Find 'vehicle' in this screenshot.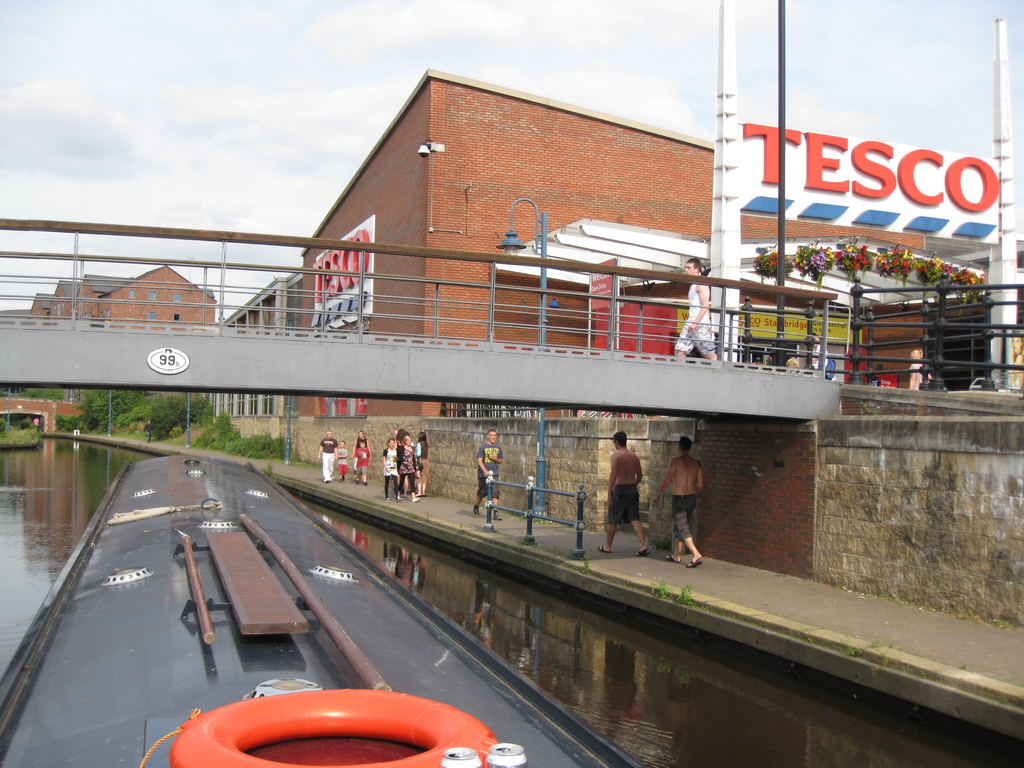
The bounding box for 'vehicle' is 0 451 639 767.
